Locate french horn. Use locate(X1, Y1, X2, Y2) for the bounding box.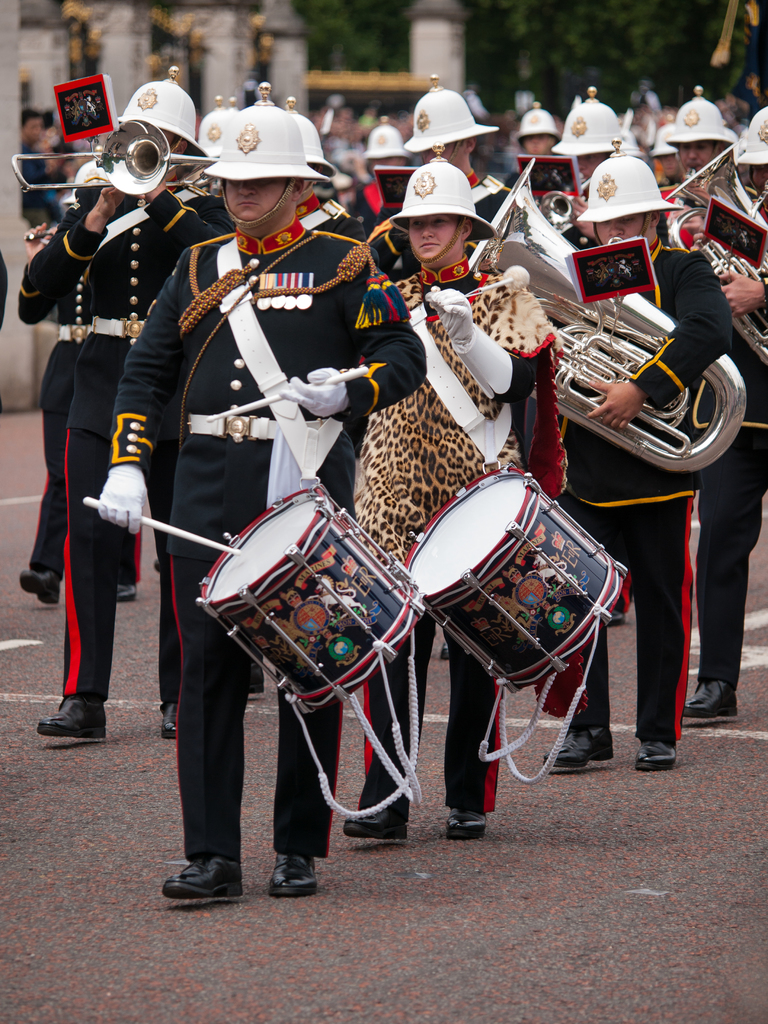
locate(12, 124, 217, 204).
